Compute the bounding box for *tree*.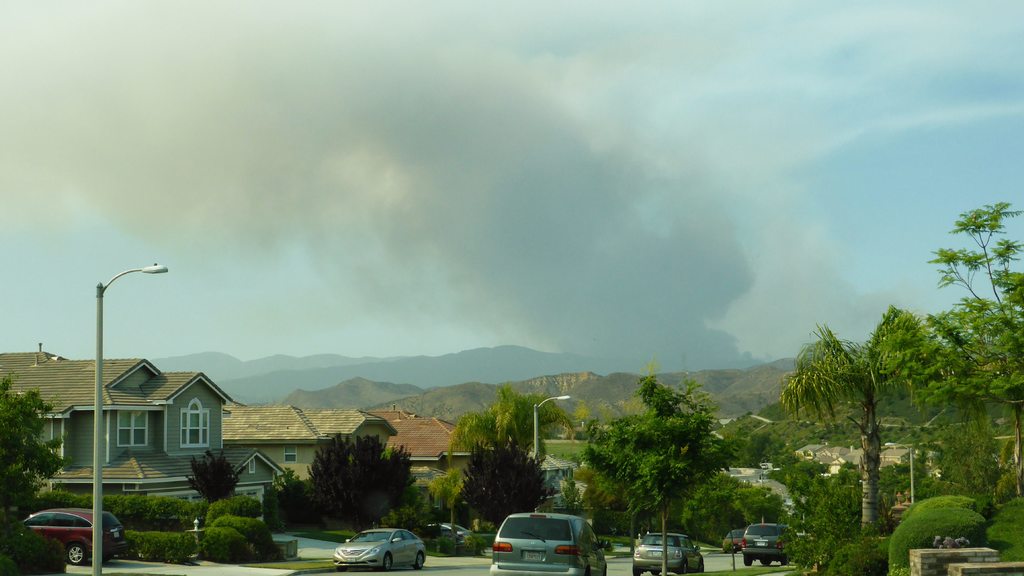
detection(683, 473, 748, 546).
